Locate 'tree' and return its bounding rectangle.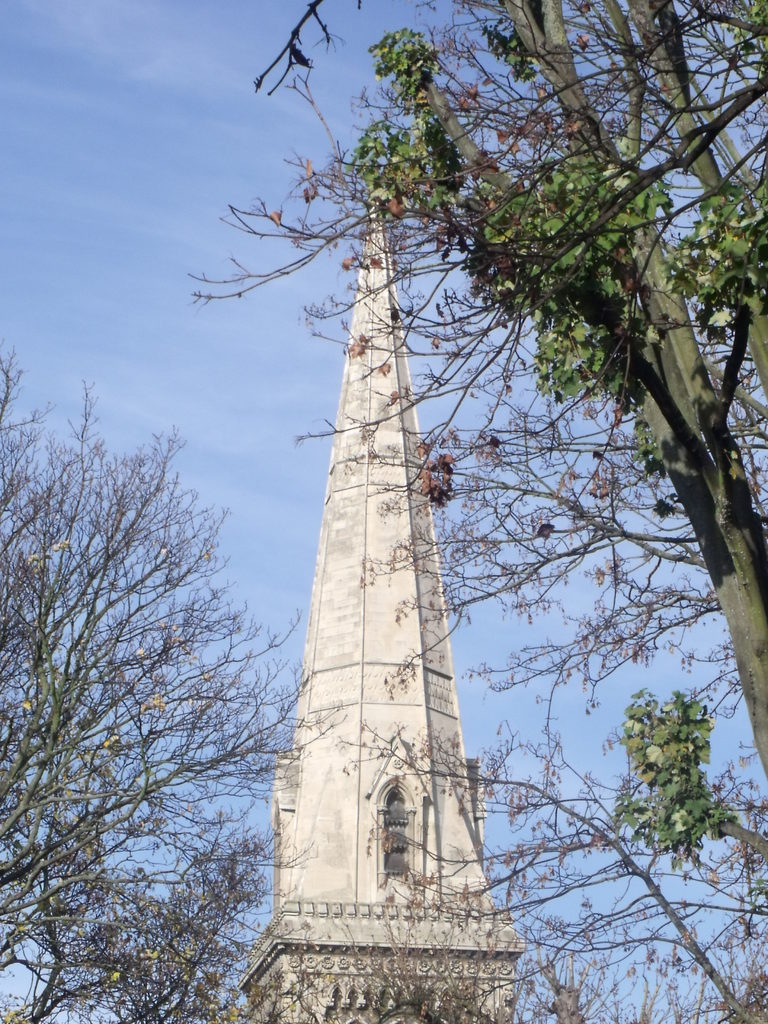
bbox=[174, 0, 746, 1023].
